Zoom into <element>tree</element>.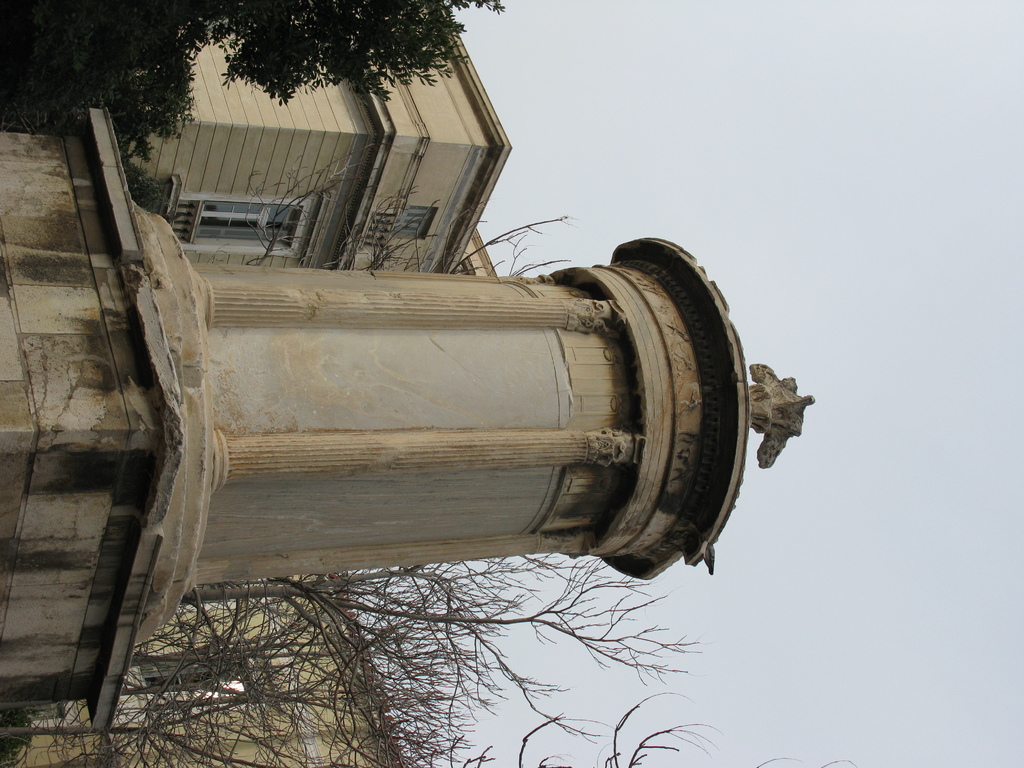
Zoom target: <box>1,554,862,767</box>.
